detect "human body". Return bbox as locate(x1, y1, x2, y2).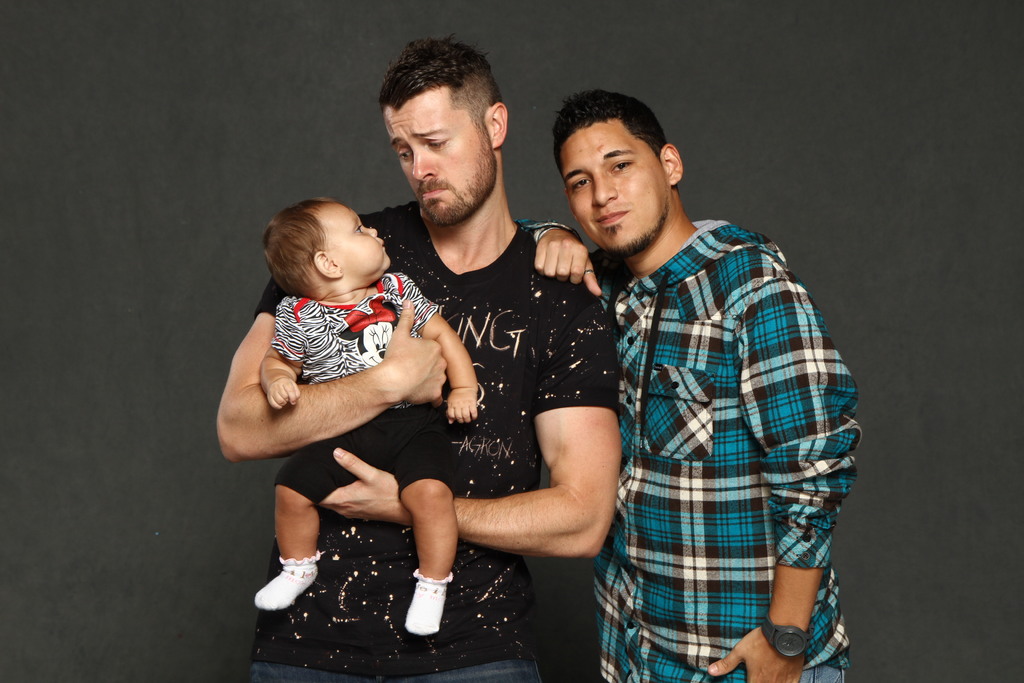
locate(529, 98, 845, 682).
